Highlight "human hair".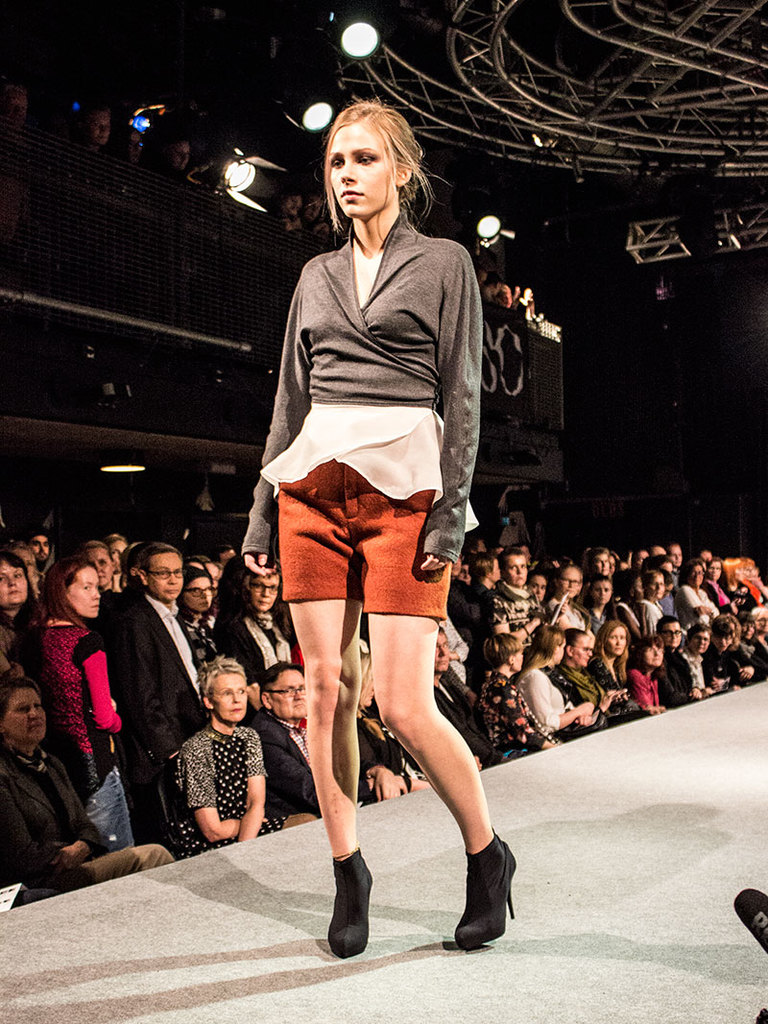
Highlighted region: (left=588, top=620, right=632, bottom=677).
